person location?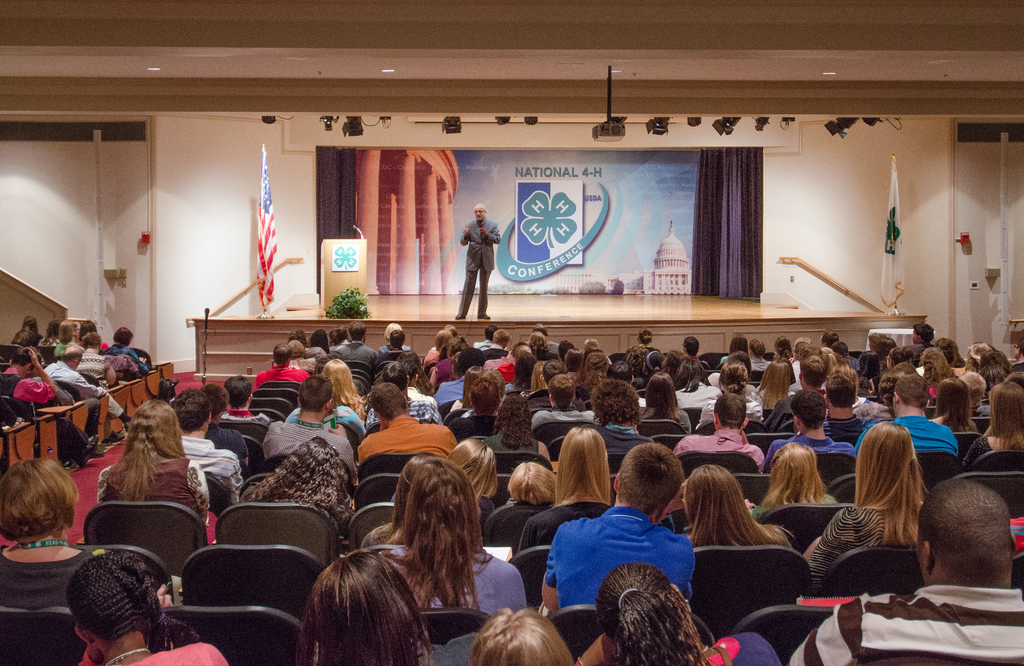
Rect(473, 615, 574, 660)
